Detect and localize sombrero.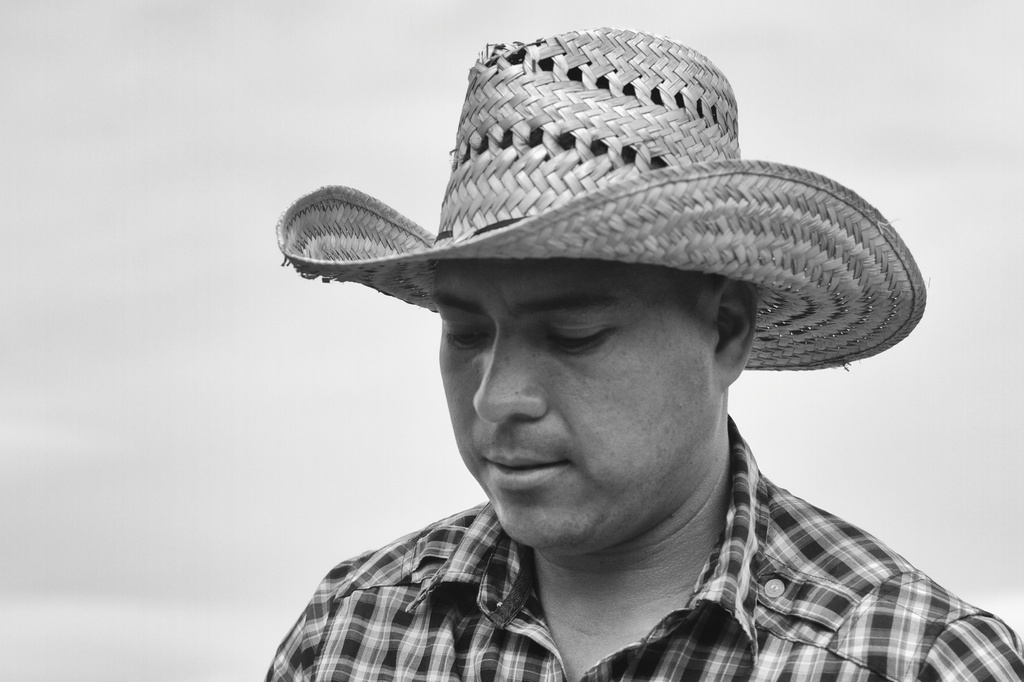
Localized at [x1=277, y1=37, x2=839, y2=372].
